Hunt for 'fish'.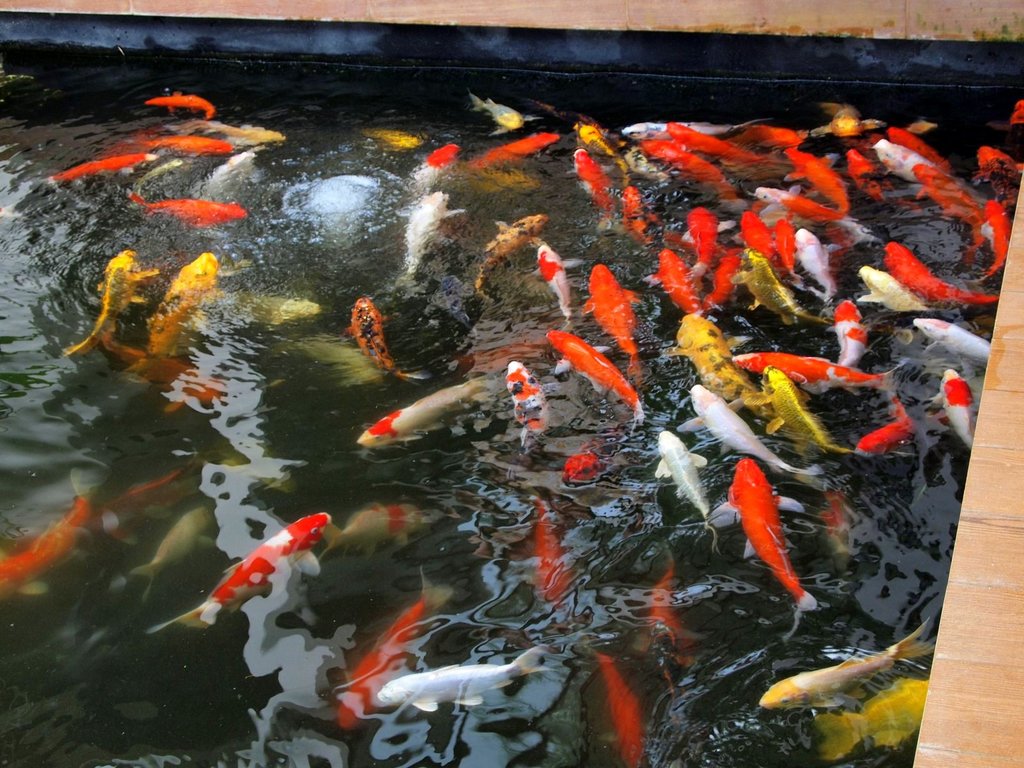
Hunted down at BBox(887, 125, 942, 167).
